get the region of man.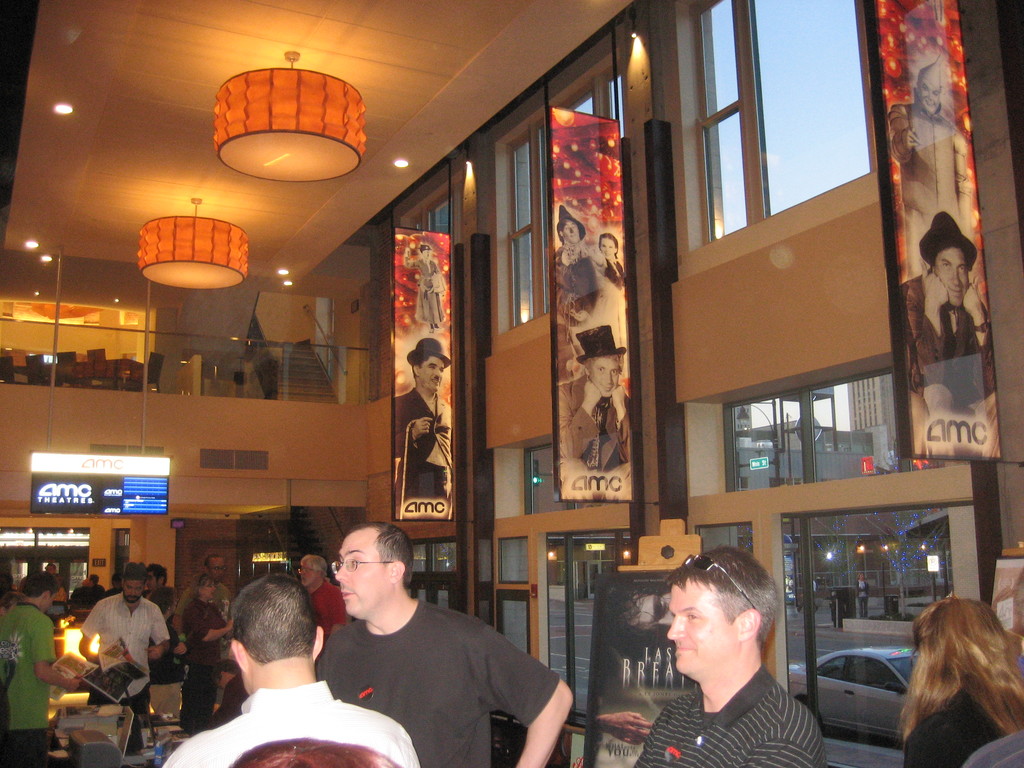
(x1=902, y1=205, x2=1000, y2=392).
